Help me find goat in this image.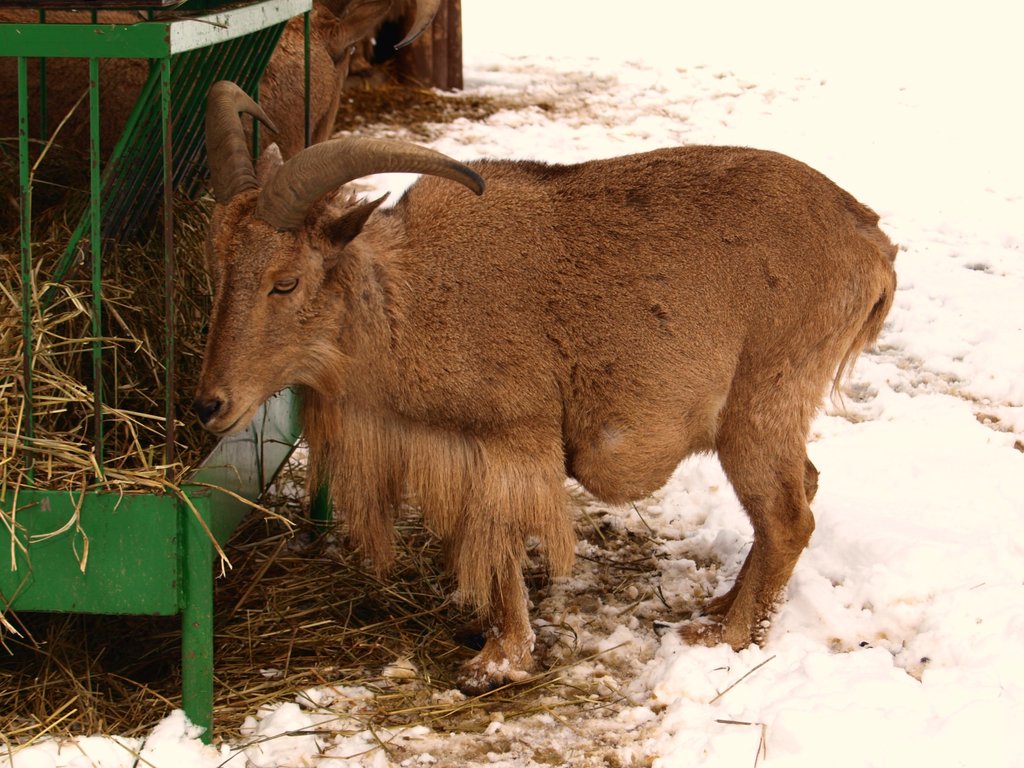
Found it: (left=168, top=115, right=884, bottom=694).
